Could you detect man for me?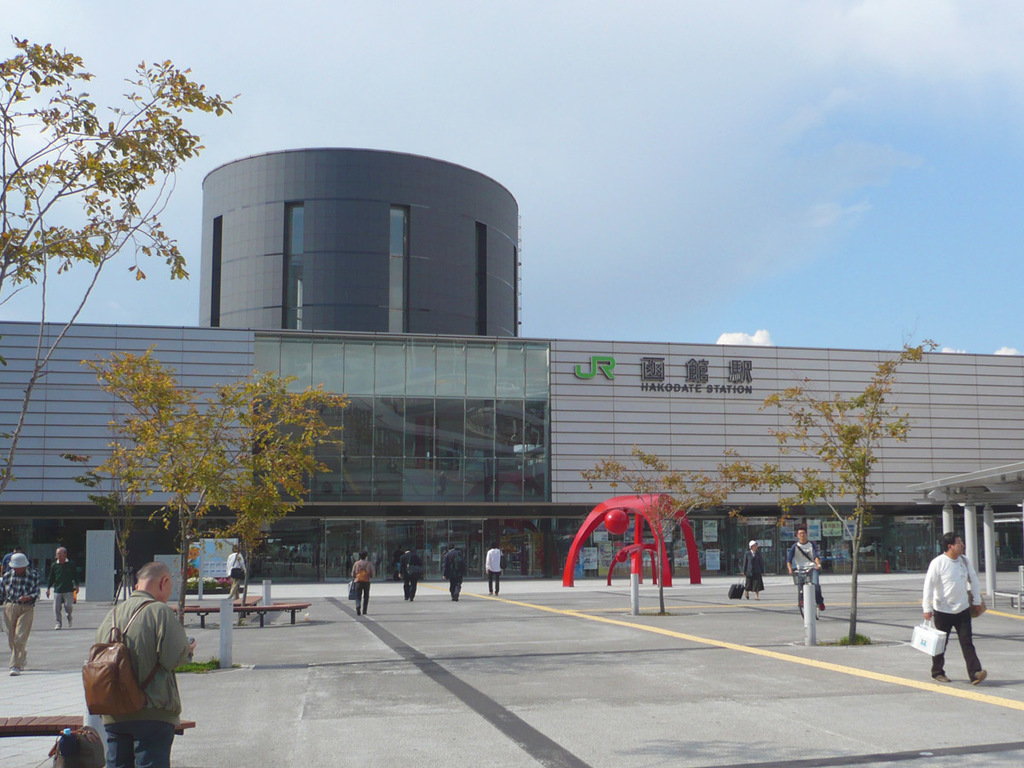
Detection result: select_region(445, 544, 463, 608).
